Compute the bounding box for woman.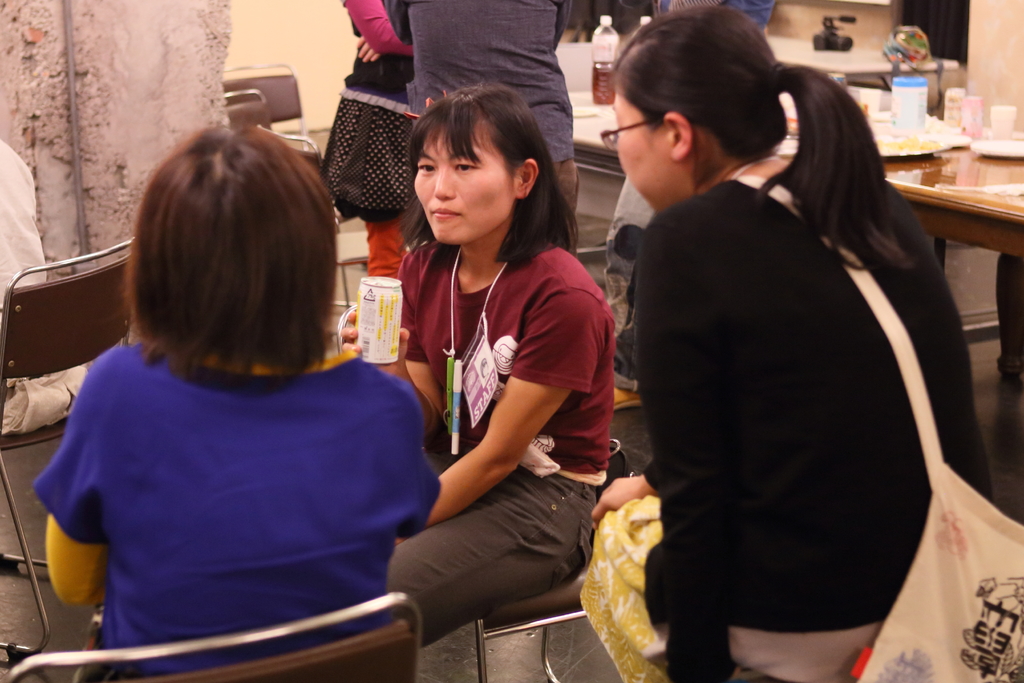
360 86 632 681.
